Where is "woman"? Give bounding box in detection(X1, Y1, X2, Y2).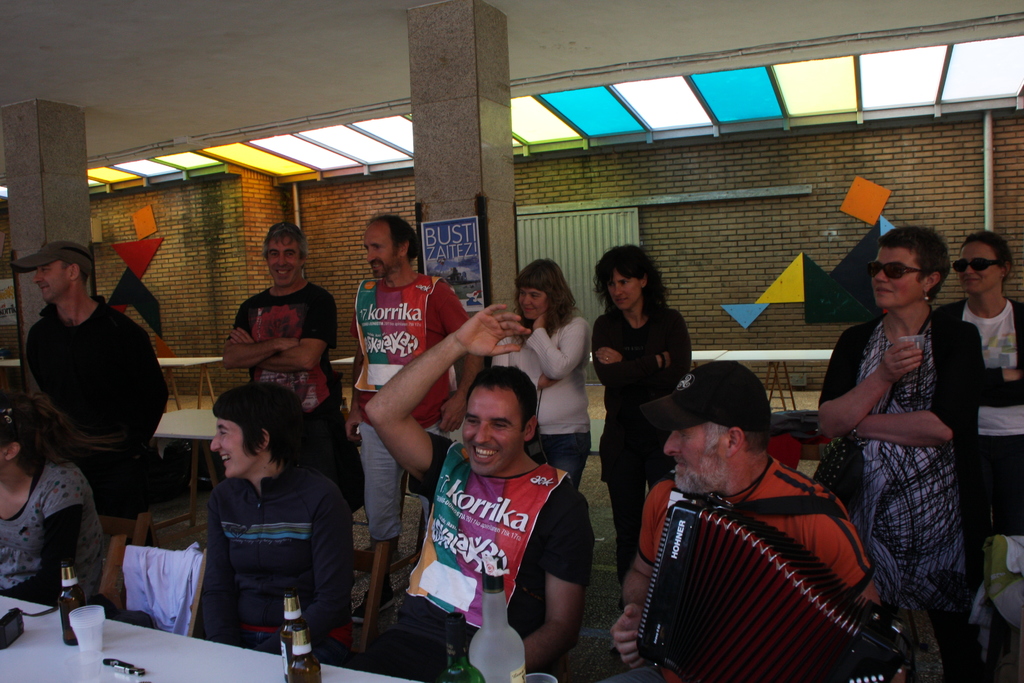
detection(812, 210, 966, 649).
